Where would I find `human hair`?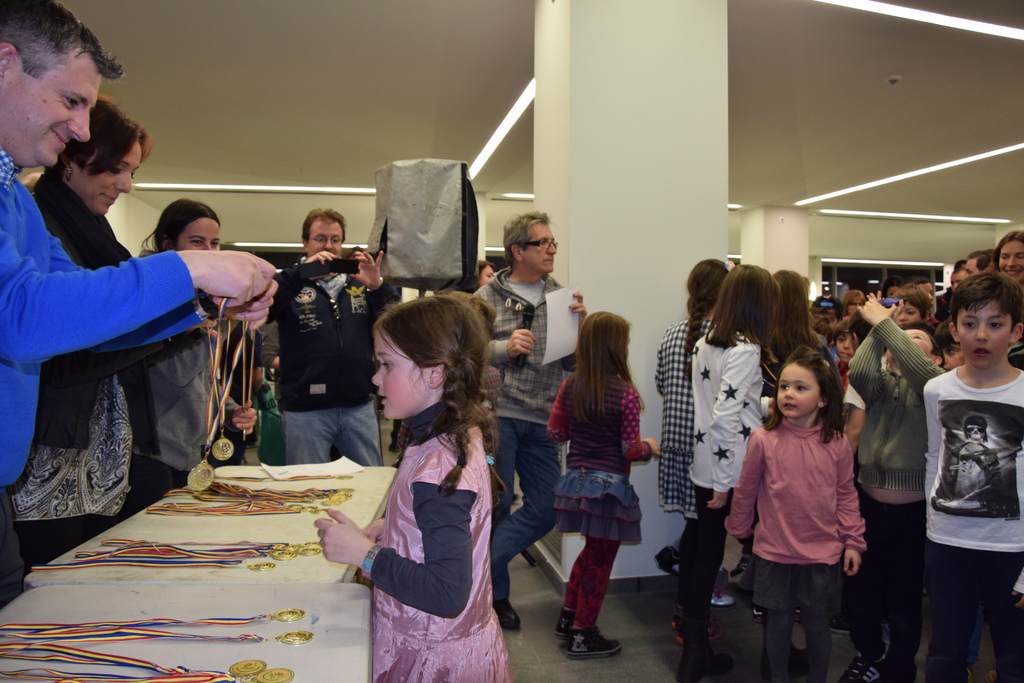
At BBox(570, 309, 648, 424).
